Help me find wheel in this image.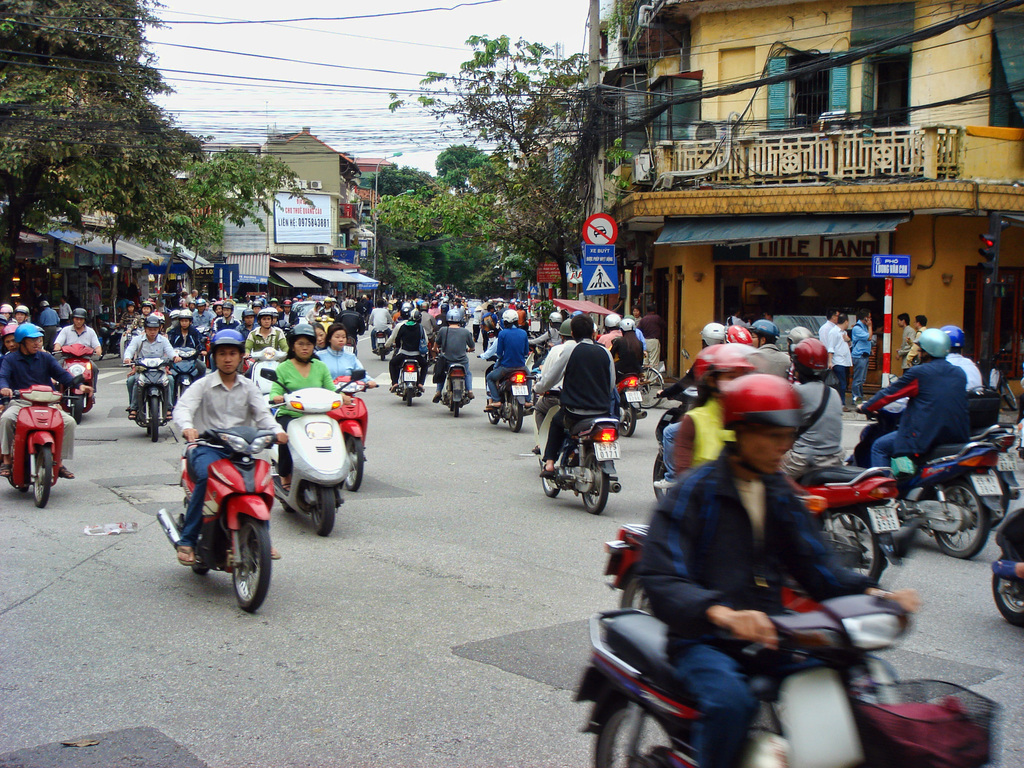
Found it: [650, 450, 670, 504].
